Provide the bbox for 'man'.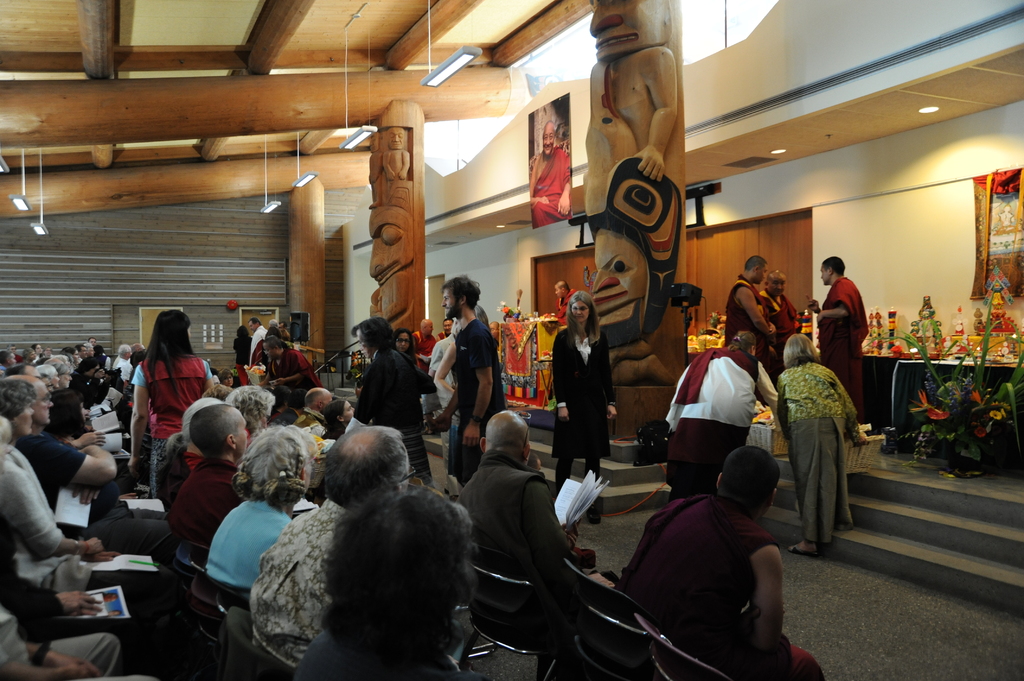
(x1=241, y1=422, x2=421, y2=680).
